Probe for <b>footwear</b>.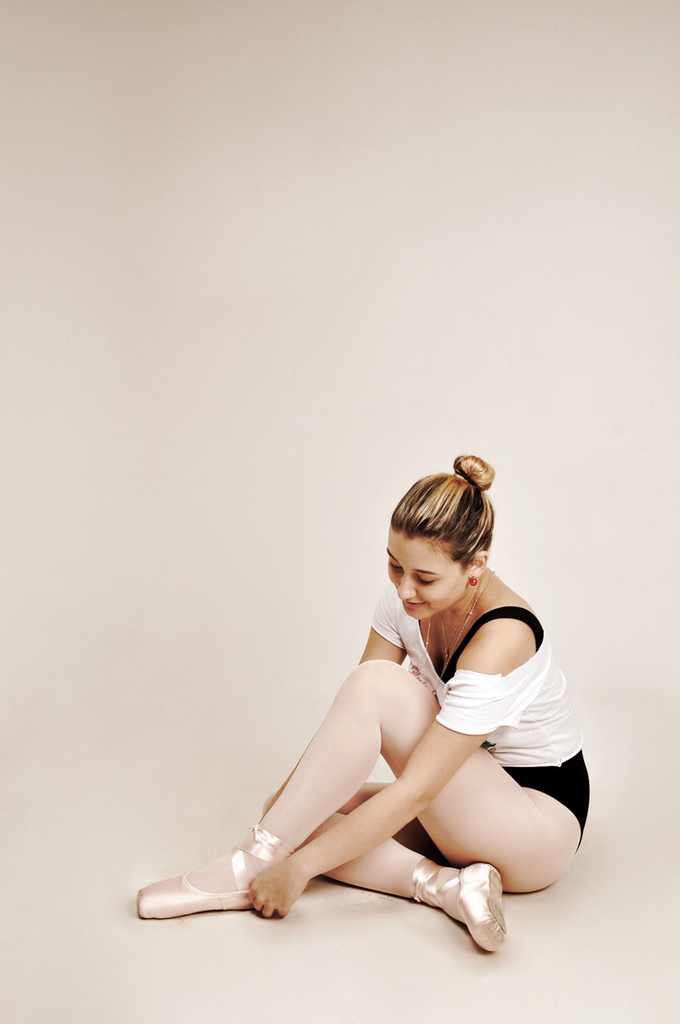
Probe result: bbox=[411, 856, 501, 954].
